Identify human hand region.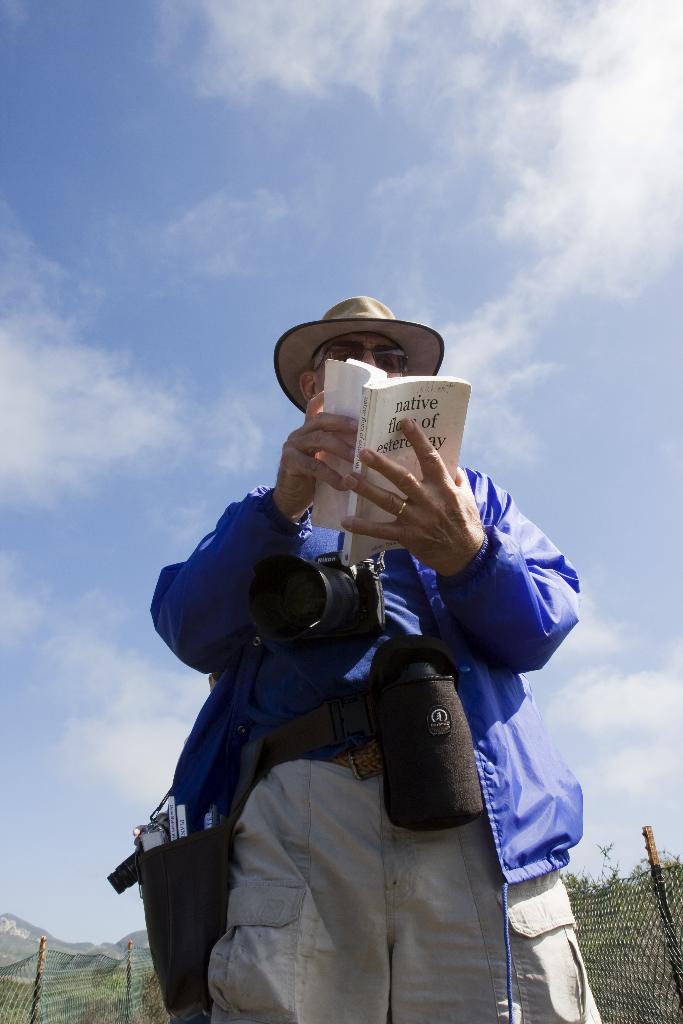
Region: [left=338, top=430, right=514, bottom=581].
